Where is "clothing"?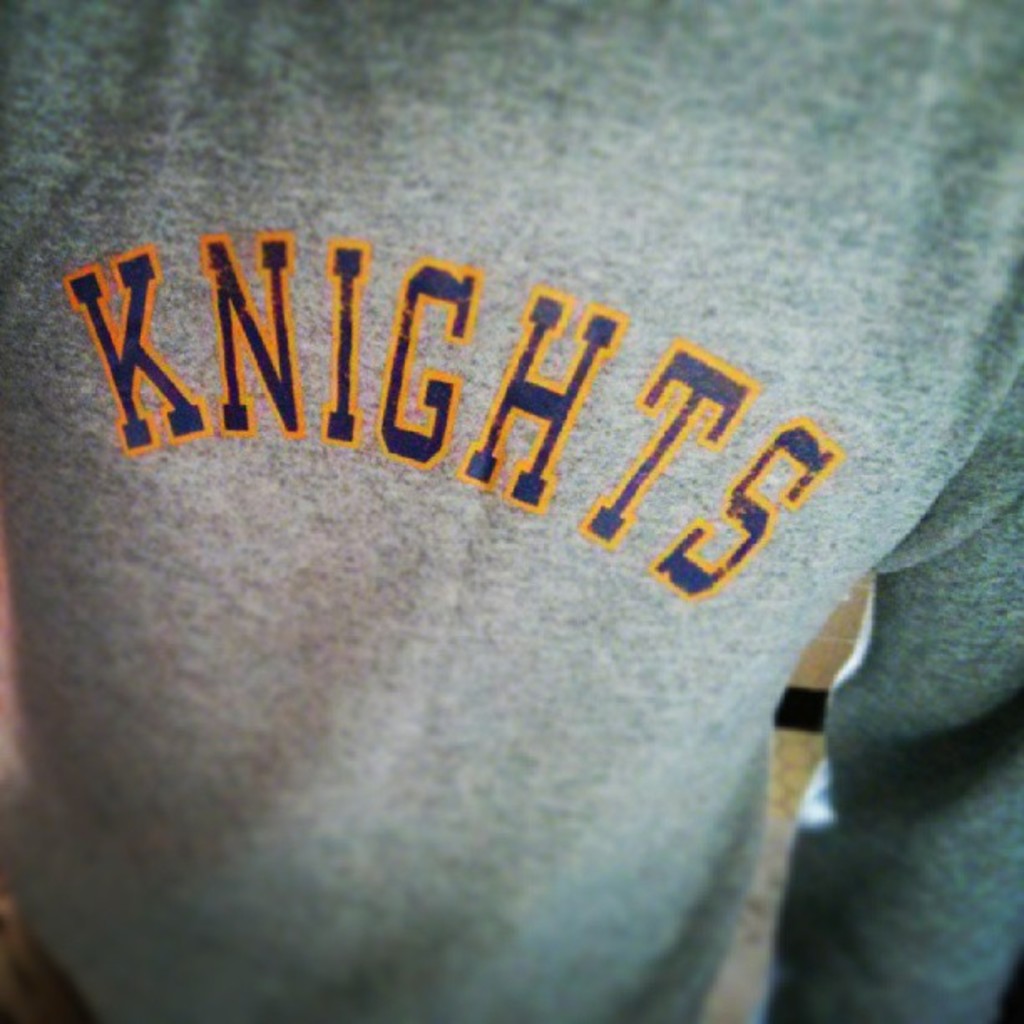
BBox(0, 0, 1022, 1022).
